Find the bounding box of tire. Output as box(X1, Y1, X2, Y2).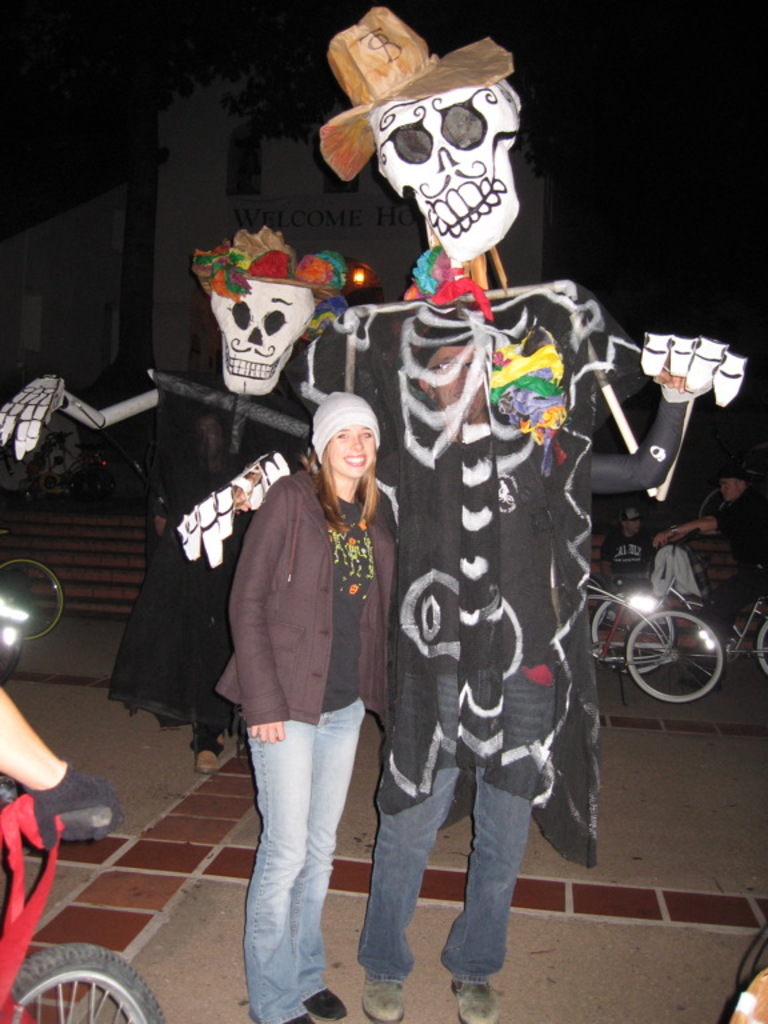
box(21, 941, 145, 1023).
